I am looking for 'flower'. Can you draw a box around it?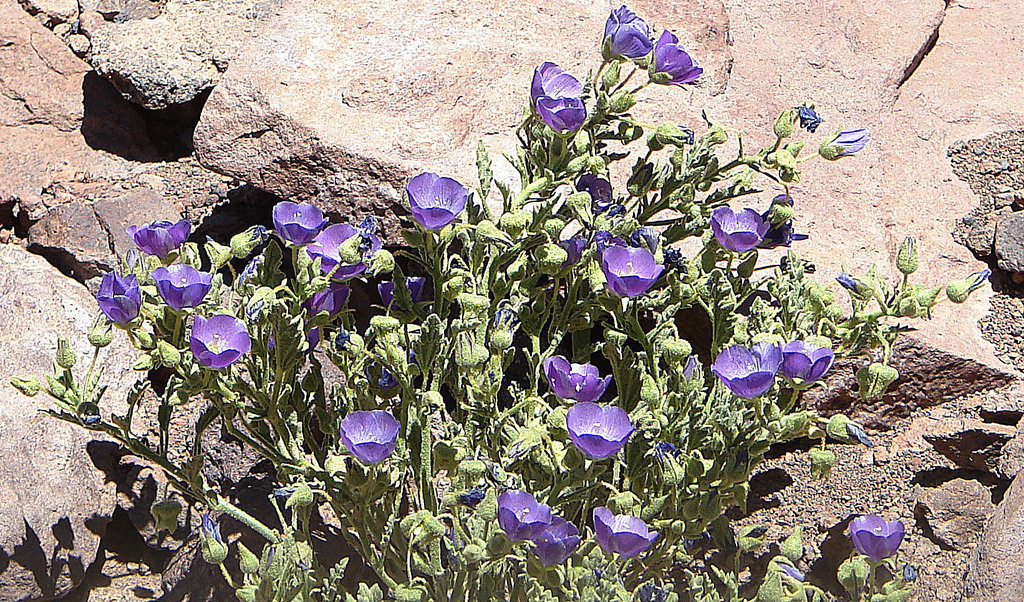
Sure, the bounding box is 533:512:576:567.
